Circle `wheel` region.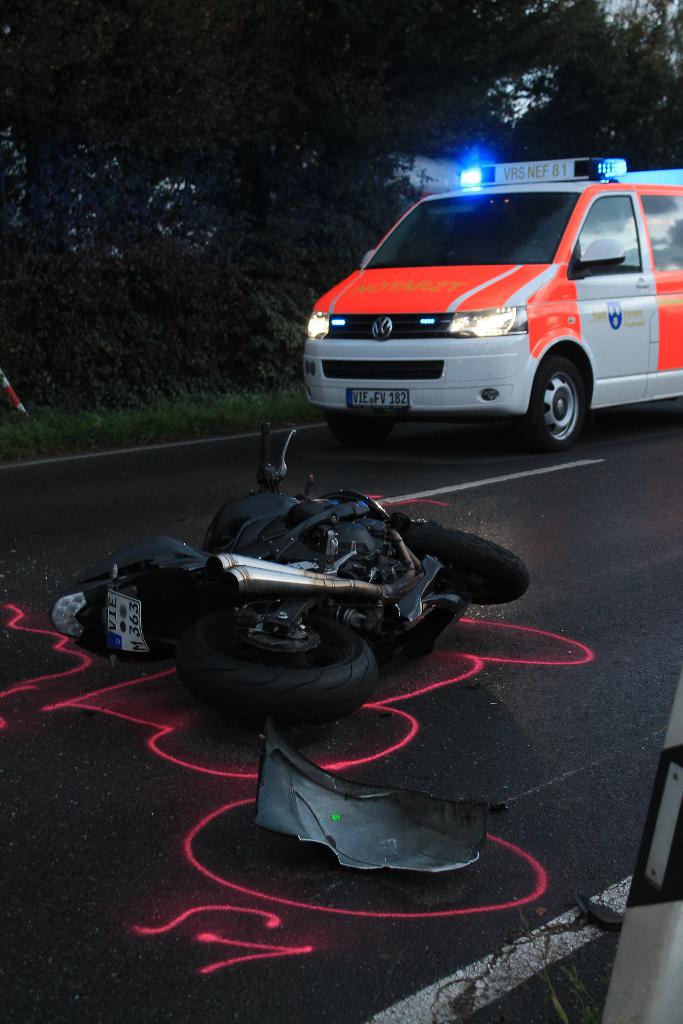
Region: <region>327, 417, 403, 444</region>.
